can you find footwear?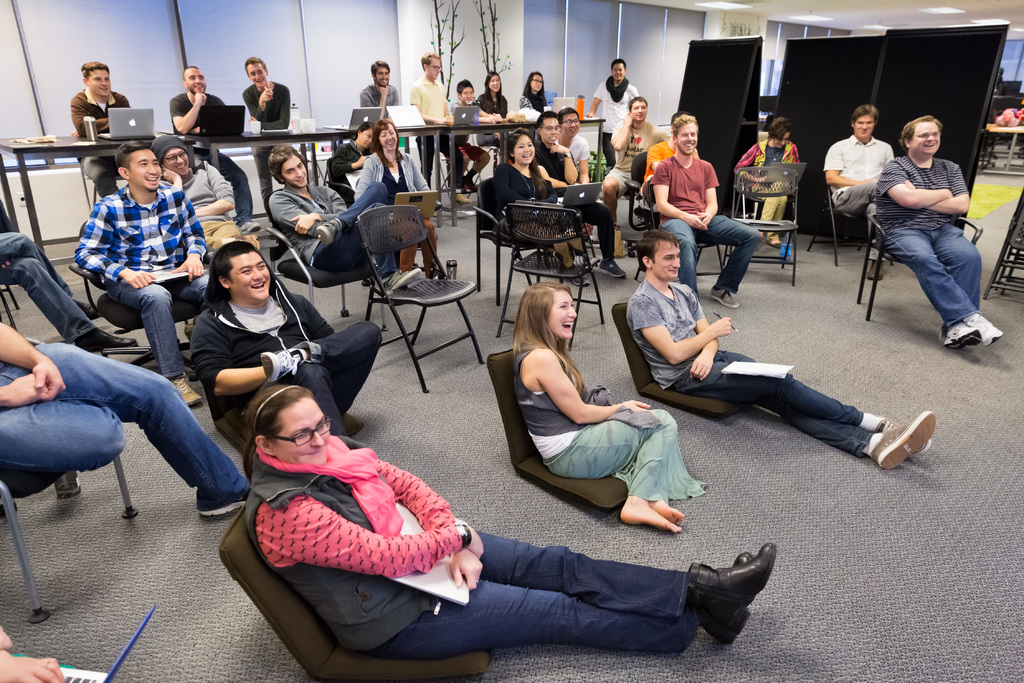
Yes, bounding box: rect(75, 320, 137, 353).
